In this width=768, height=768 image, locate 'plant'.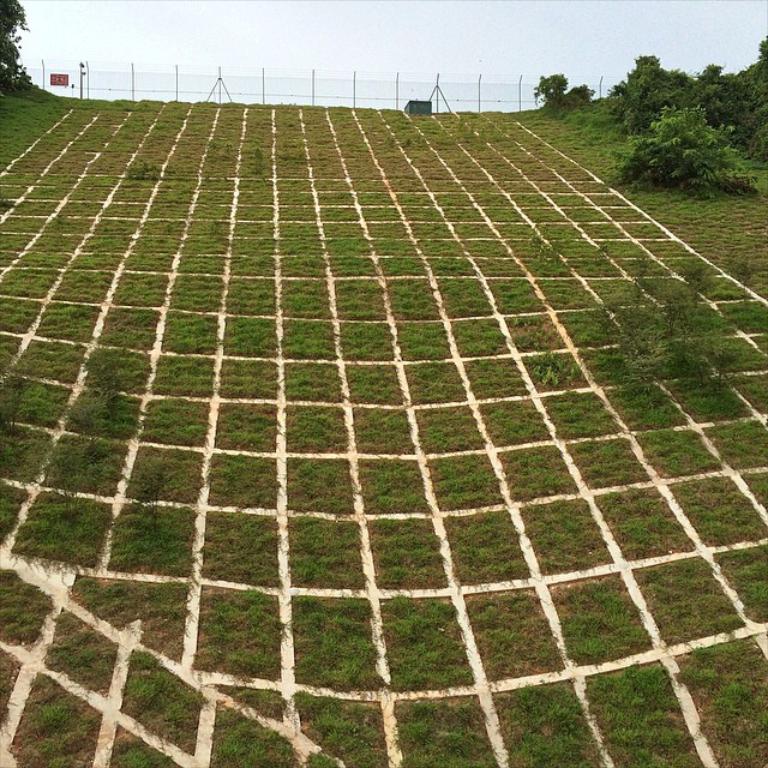
Bounding box: 113,653,208,750.
